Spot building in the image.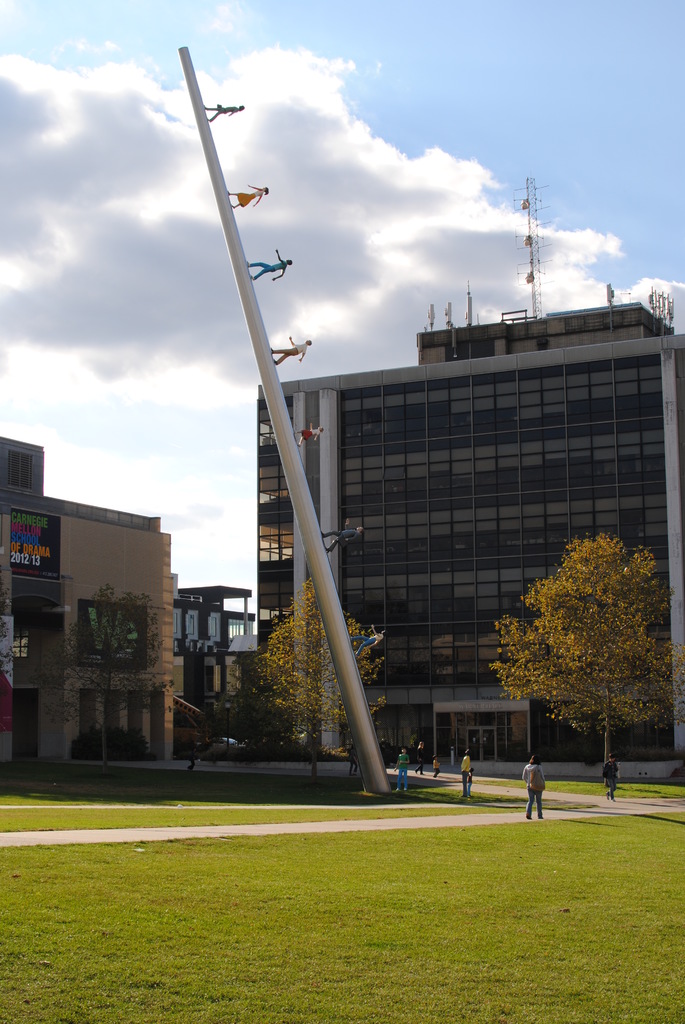
building found at bbox=(257, 336, 684, 761).
